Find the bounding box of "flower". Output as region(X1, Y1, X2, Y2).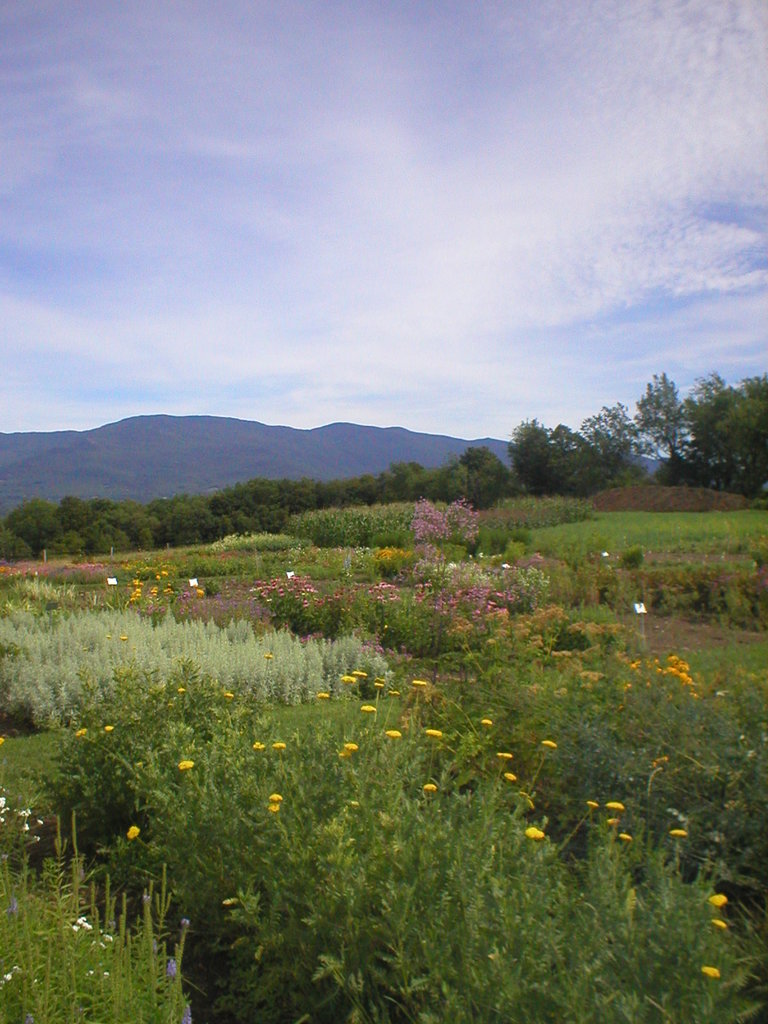
region(479, 716, 495, 730).
